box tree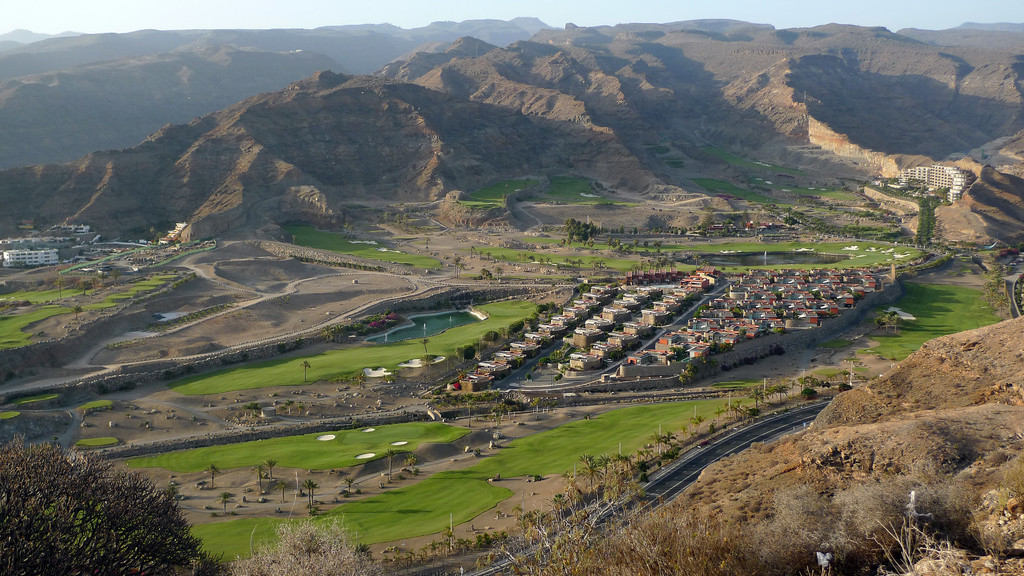
bbox=[419, 356, 438, 381]
